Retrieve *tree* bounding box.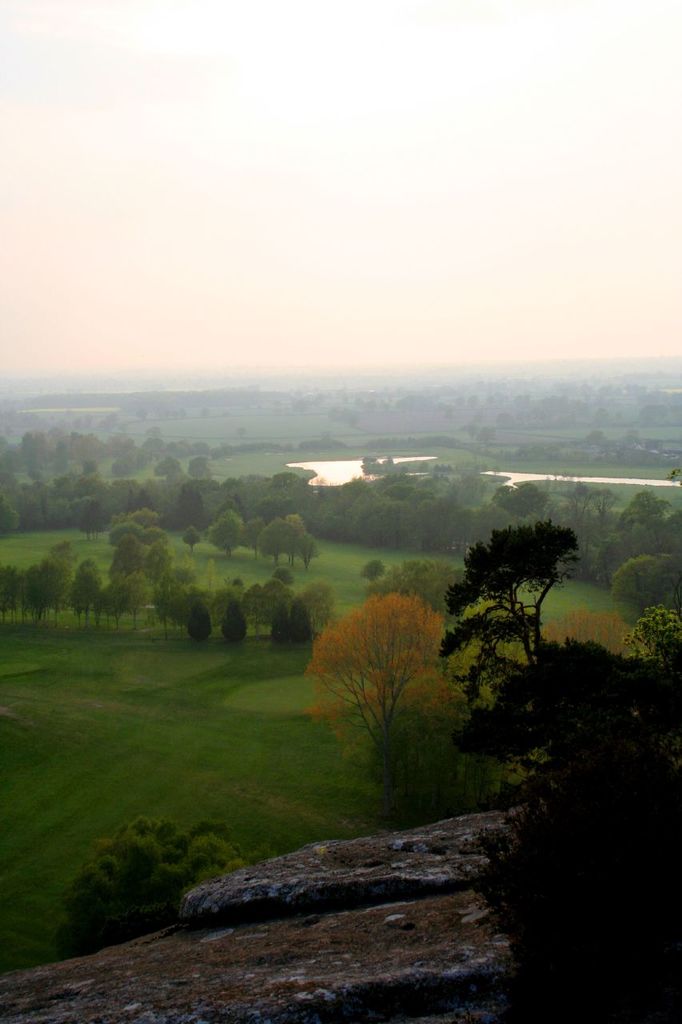
Bounding box: {"left": 110, "top": 582, "right": 155, "bottom": 637}.
